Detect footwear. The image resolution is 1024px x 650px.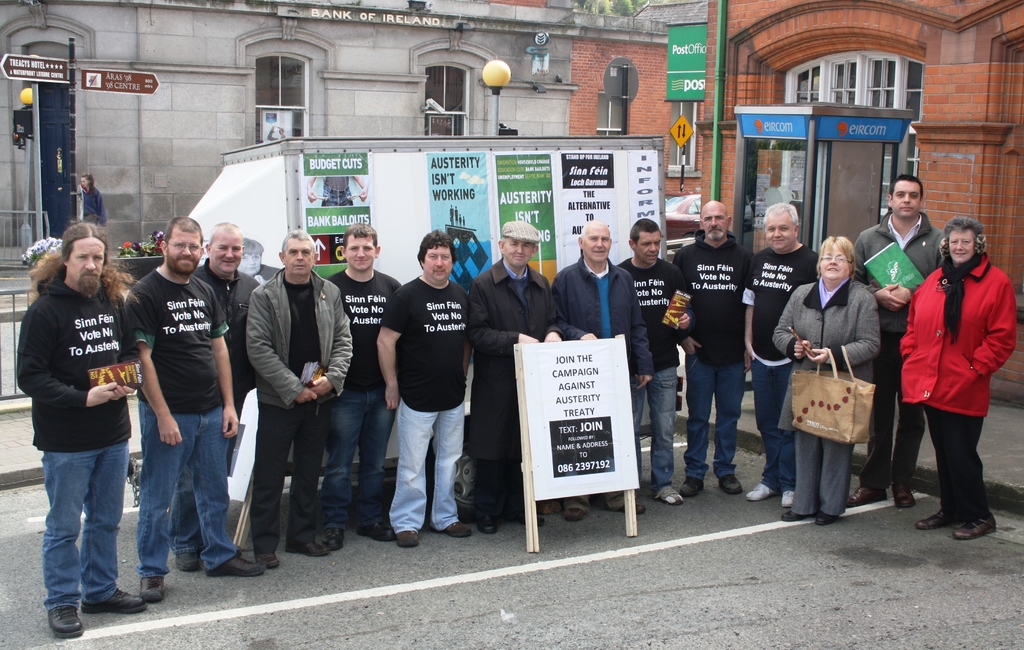
892,480,916,508.
